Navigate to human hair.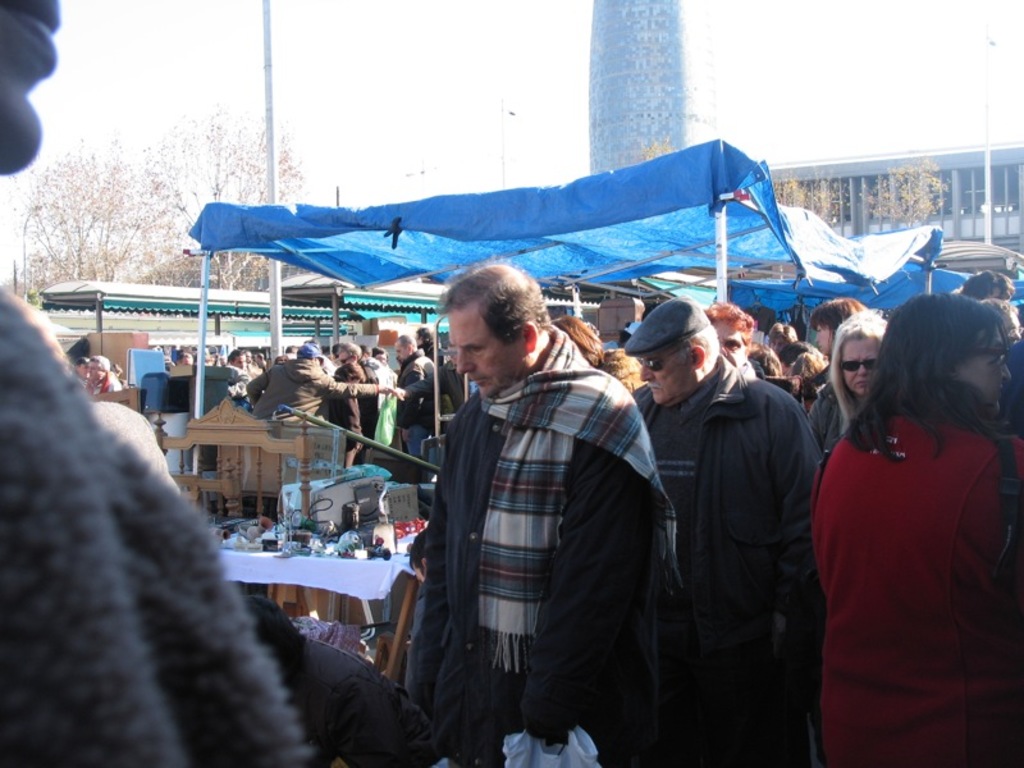
Navigation target: <bbox>982, 297, 1018, 317</bbox>.
